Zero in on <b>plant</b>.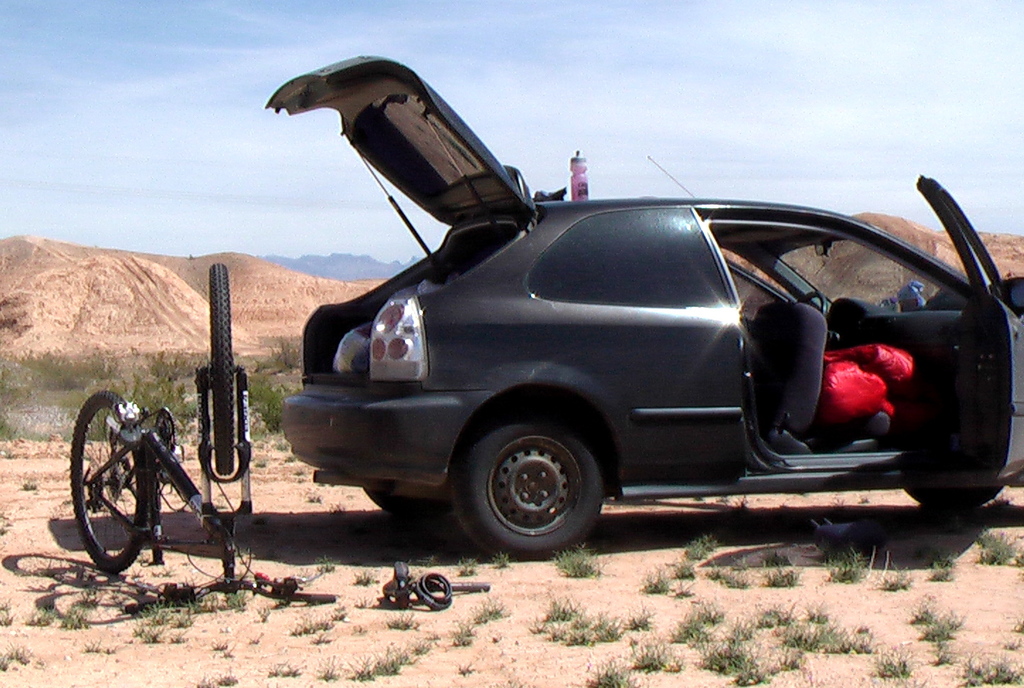
Zeroed in: bbox=(344, 653, 373, 680).
